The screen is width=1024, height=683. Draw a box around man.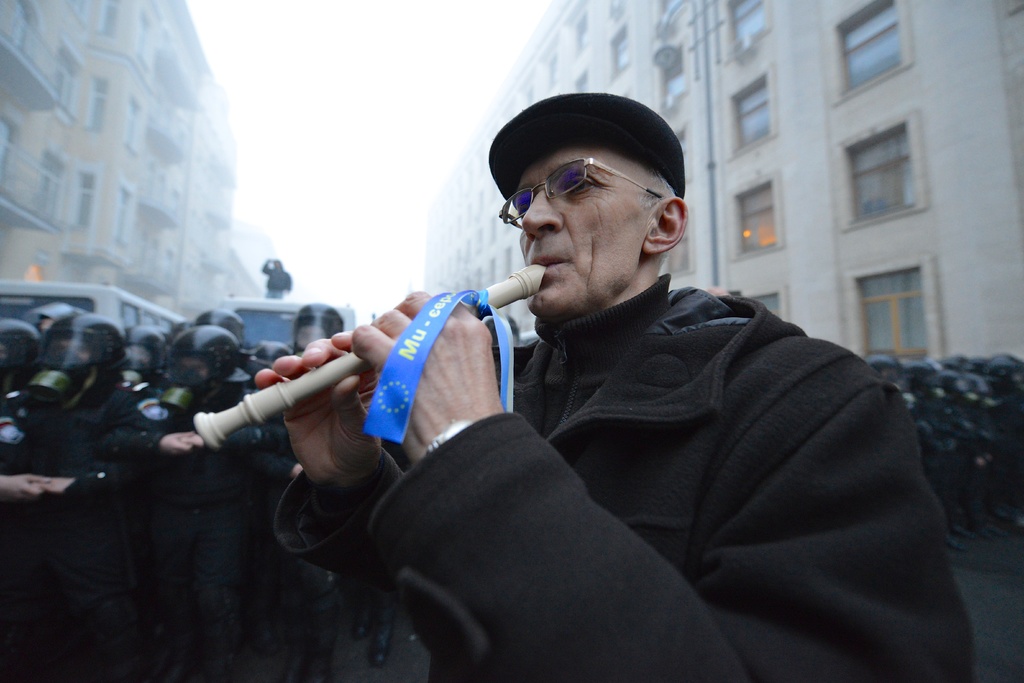
left=214, top=107, right=961, bottom=661.
